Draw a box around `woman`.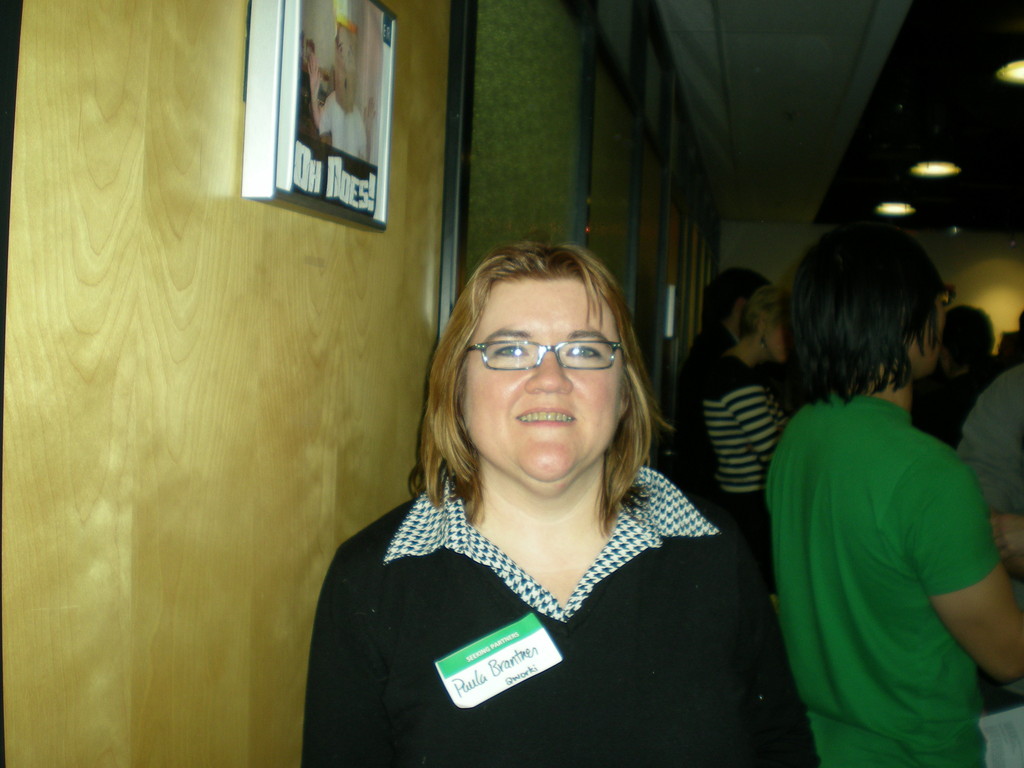
x1=698 y1=283 x2=787 y2=587.
